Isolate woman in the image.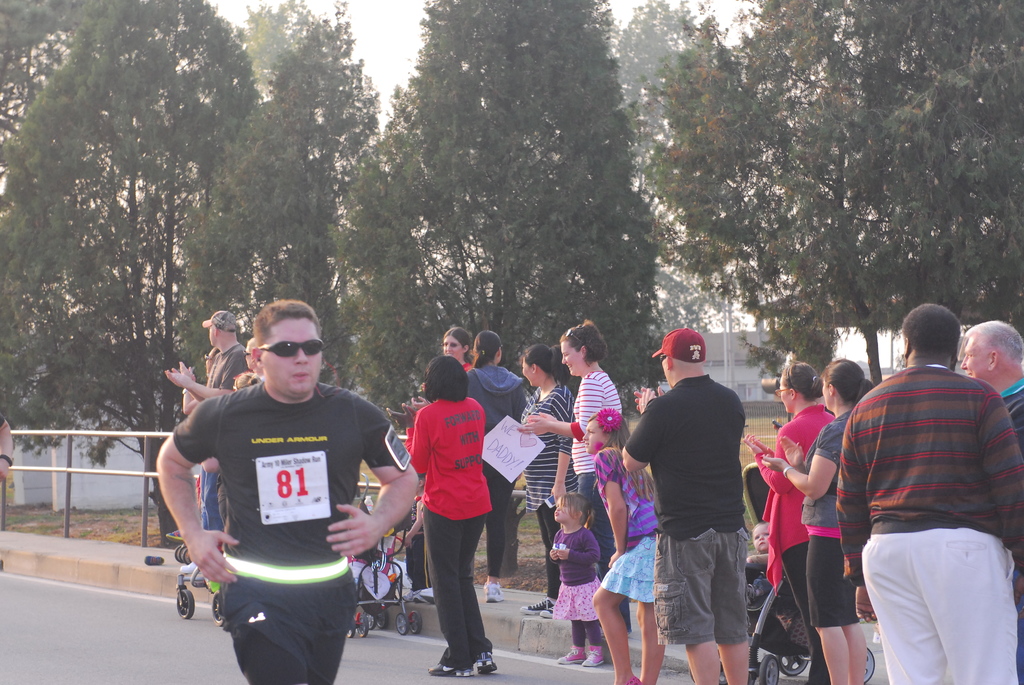
Isolated region: box=[741, 358, 834, 684].
